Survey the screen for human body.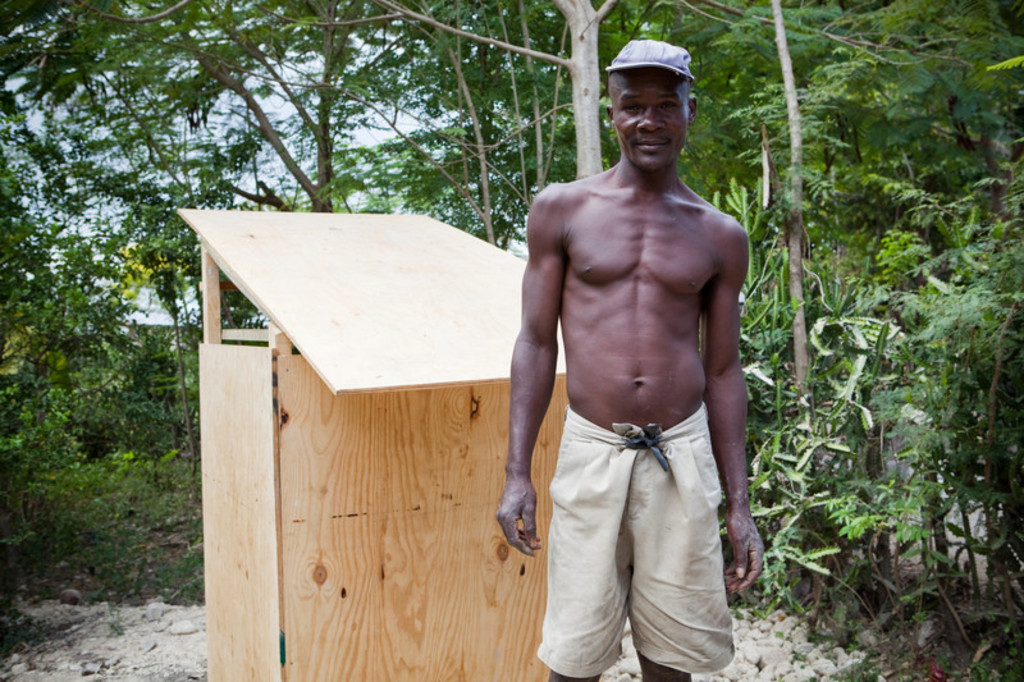
Survey found: detection(507, 38, 759, 679).
